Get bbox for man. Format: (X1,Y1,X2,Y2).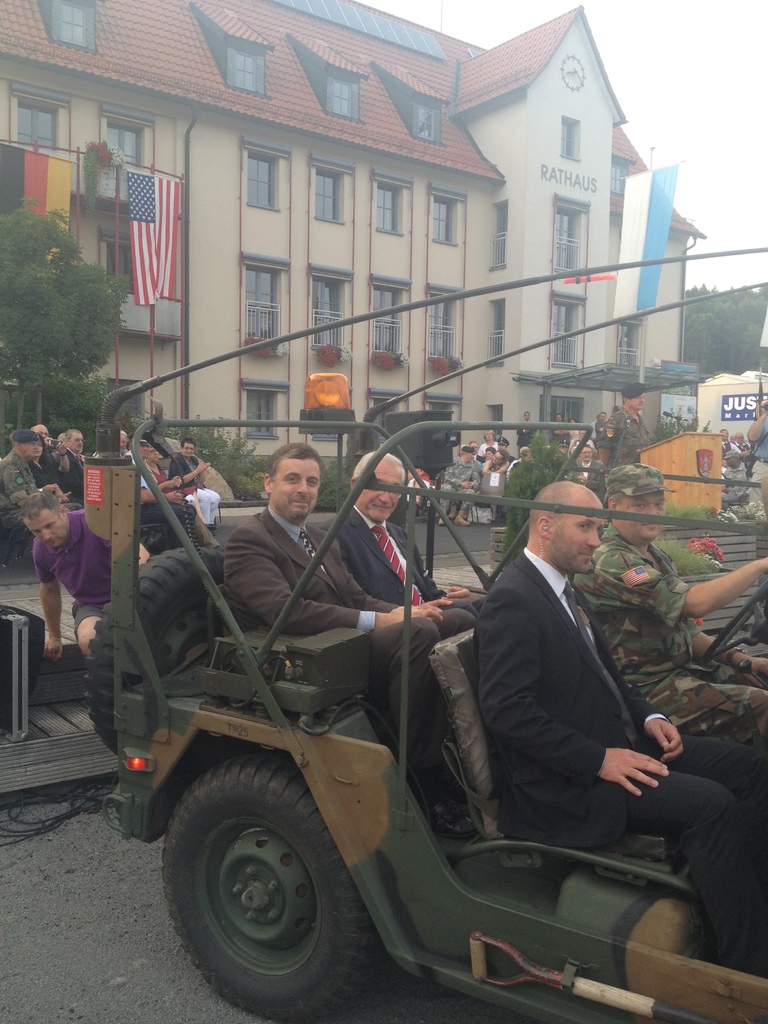
(519,408,537,451).
